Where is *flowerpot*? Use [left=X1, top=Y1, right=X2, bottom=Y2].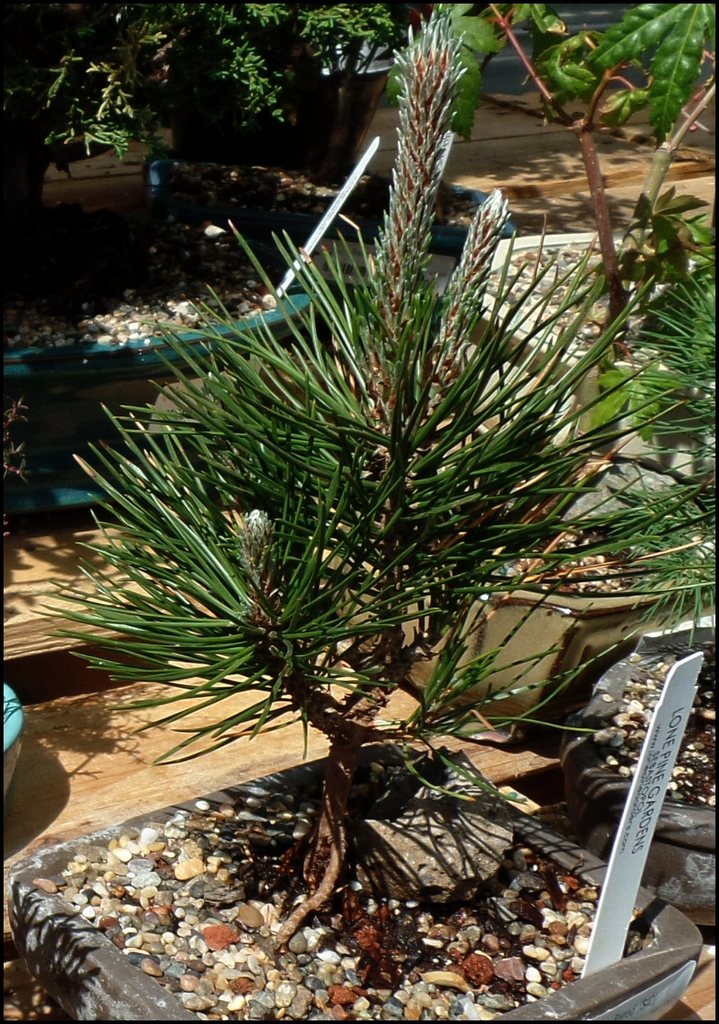
[left=139, top=153, right=518, bottom=336].
